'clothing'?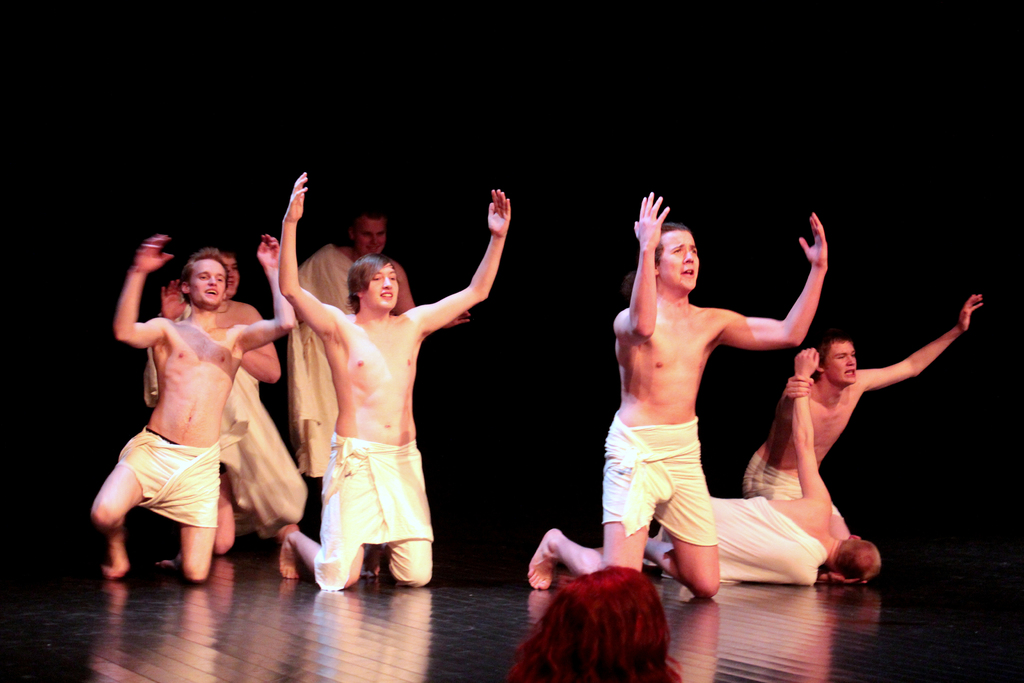
bbox(739, 446, 835, 521)
